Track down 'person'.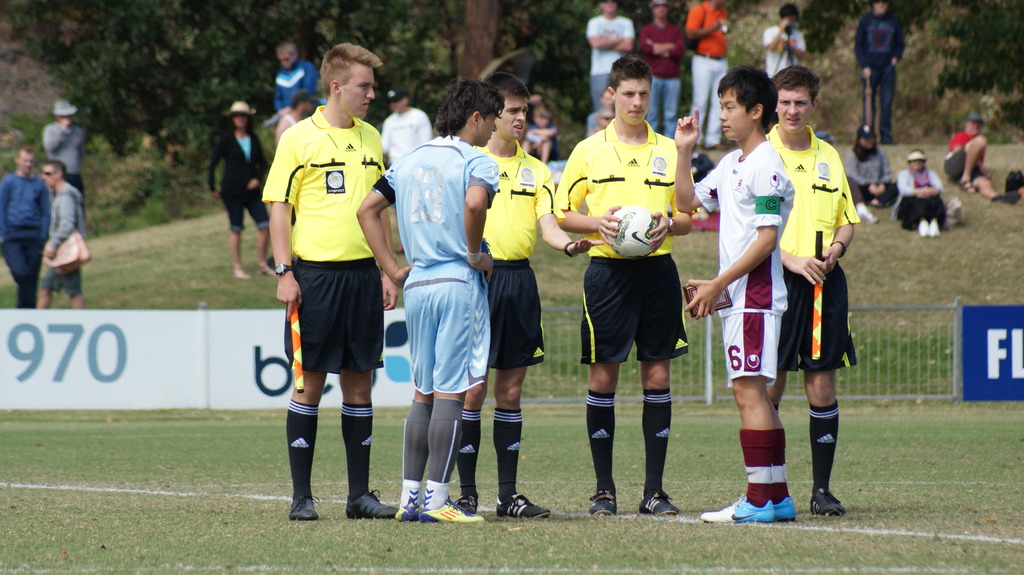
Tracked to box(890, 150, 950, 240).
